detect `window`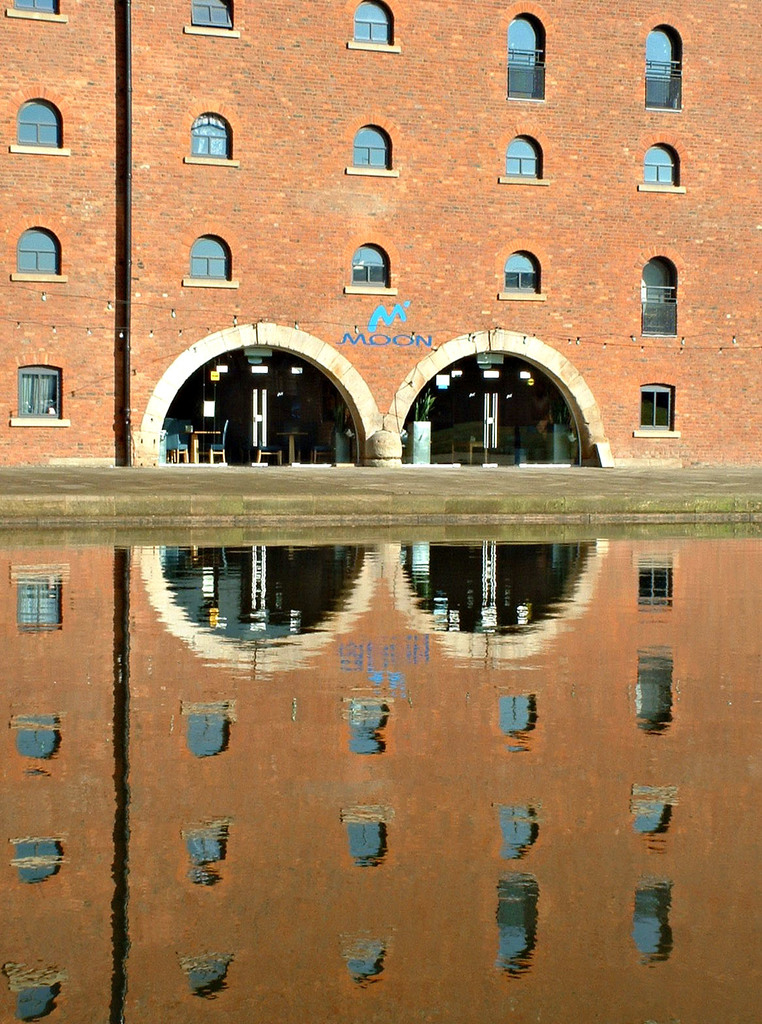
Rect(7, 345, 64, 421)
